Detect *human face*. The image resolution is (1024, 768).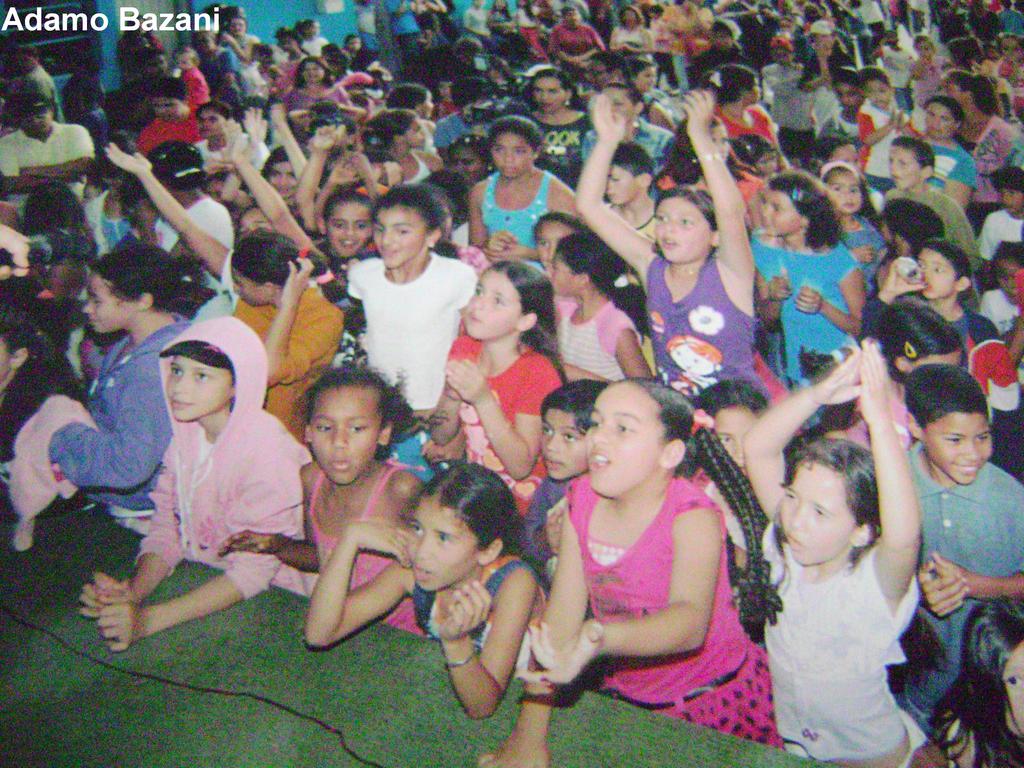
<region>833, 79, 862, 116</region>.
